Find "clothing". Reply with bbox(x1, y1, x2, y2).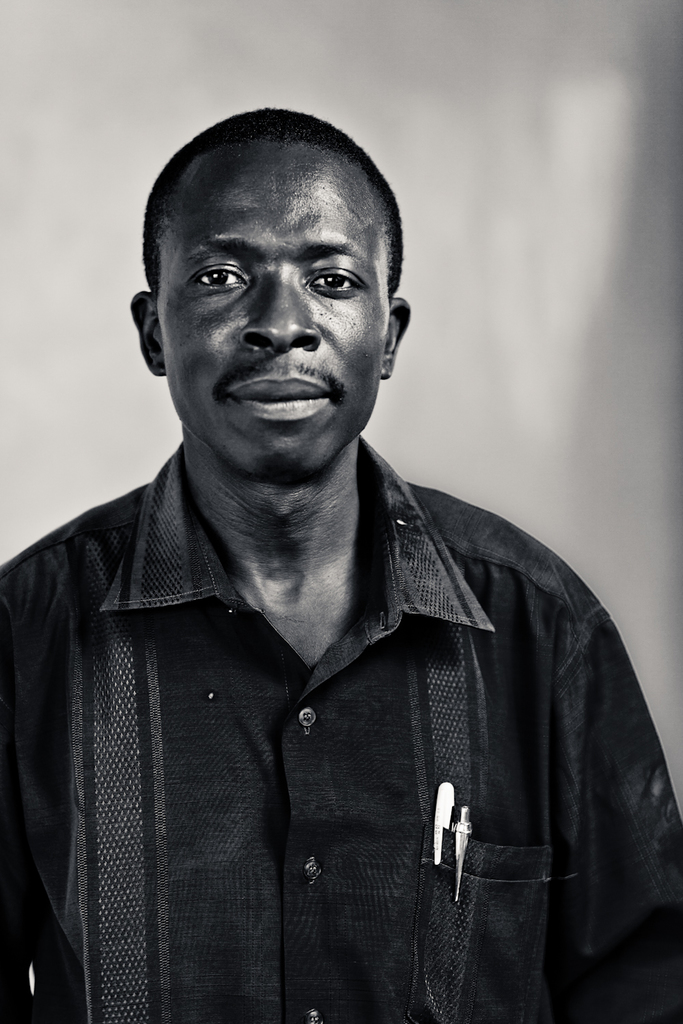
bbox(18, 349, 660, 1010).
